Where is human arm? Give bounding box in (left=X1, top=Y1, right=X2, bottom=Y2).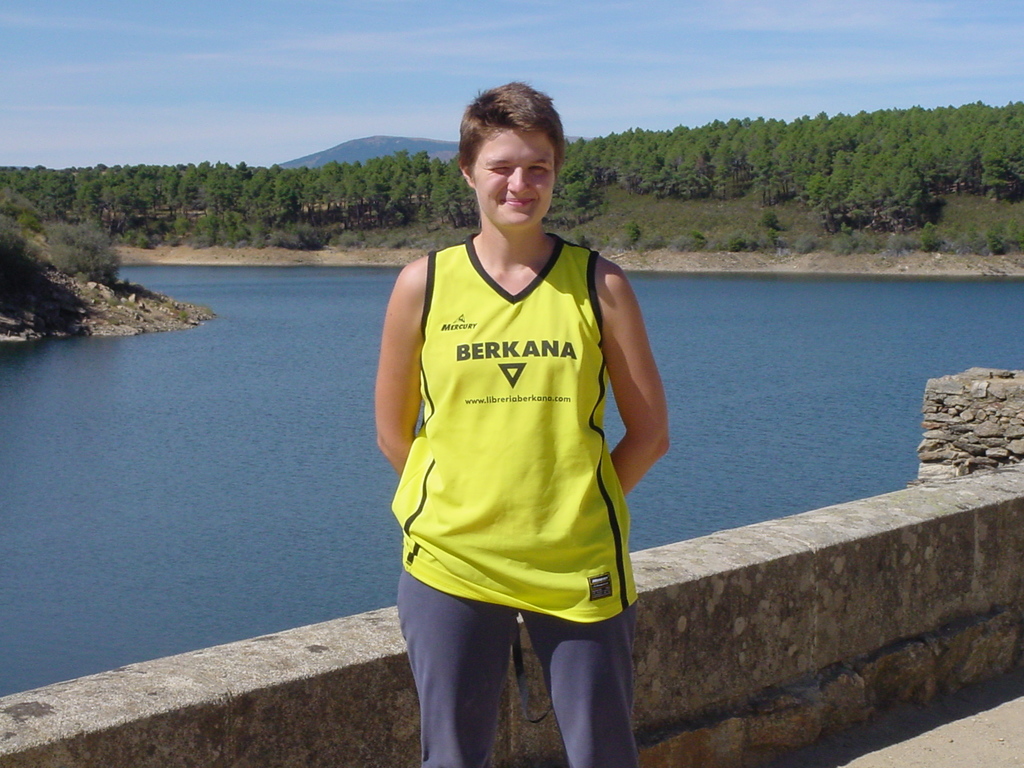
(left=368, top=282, right=426, bottom=480).
